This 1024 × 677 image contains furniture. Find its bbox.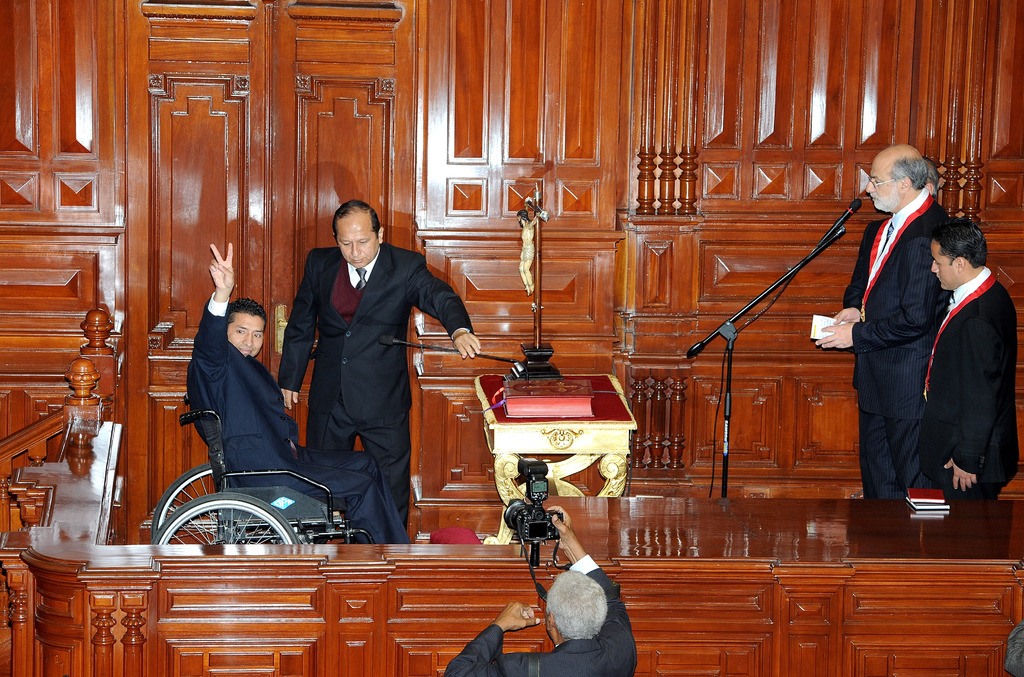
box=[149, 395, 378, 547].
